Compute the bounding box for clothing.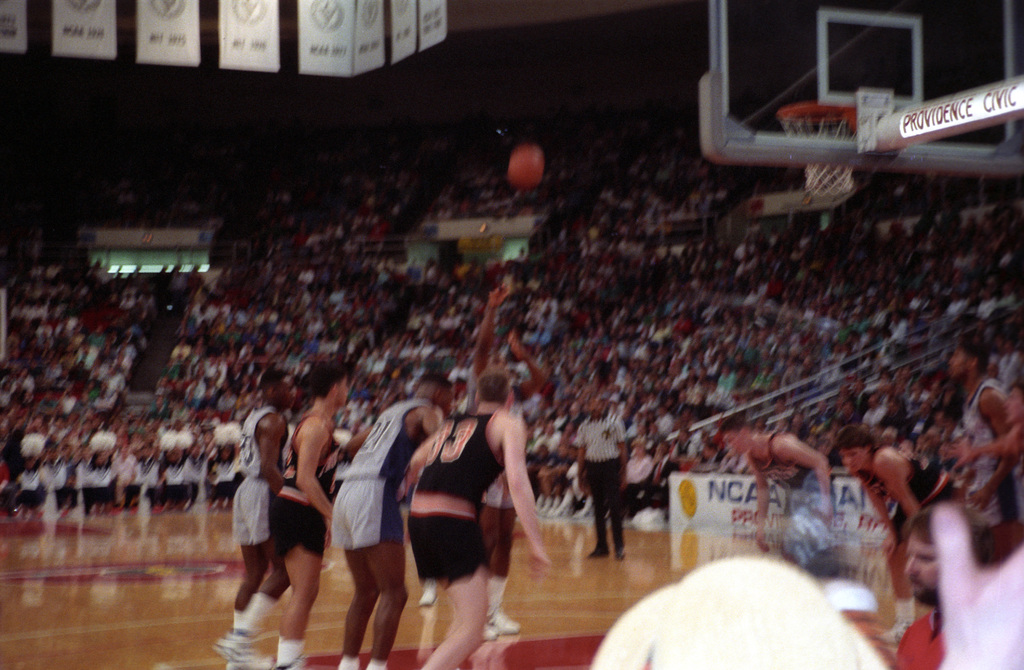
detection(575, 408, 625, 555).
